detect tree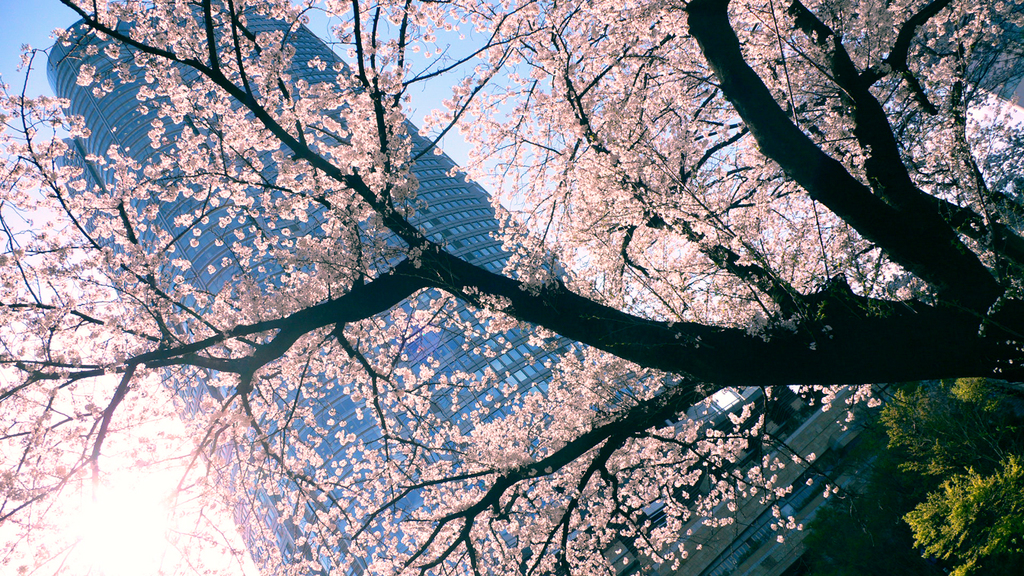
0:14:949:574
